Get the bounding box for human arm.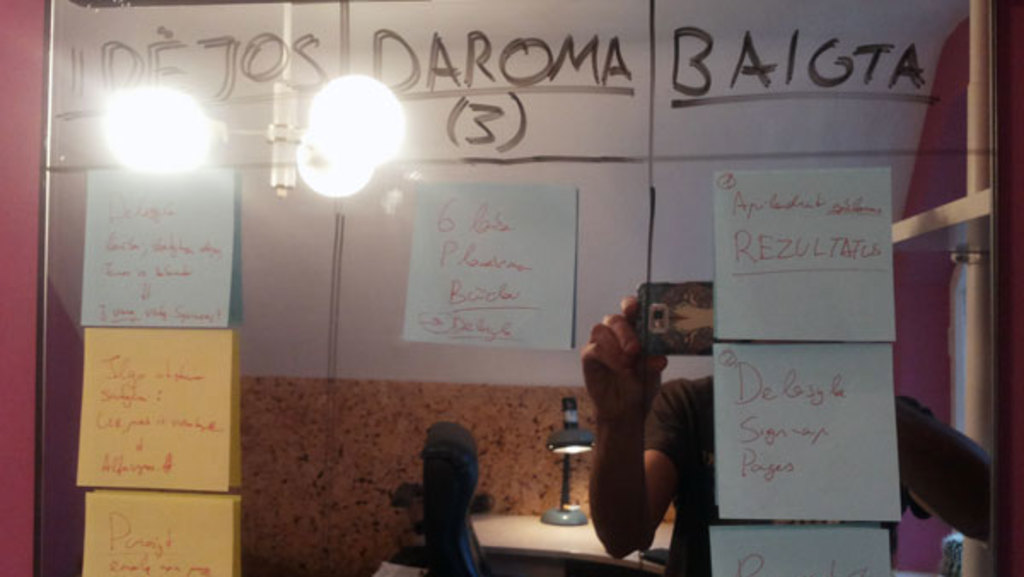
Rect(560, 288, 686, 545).
